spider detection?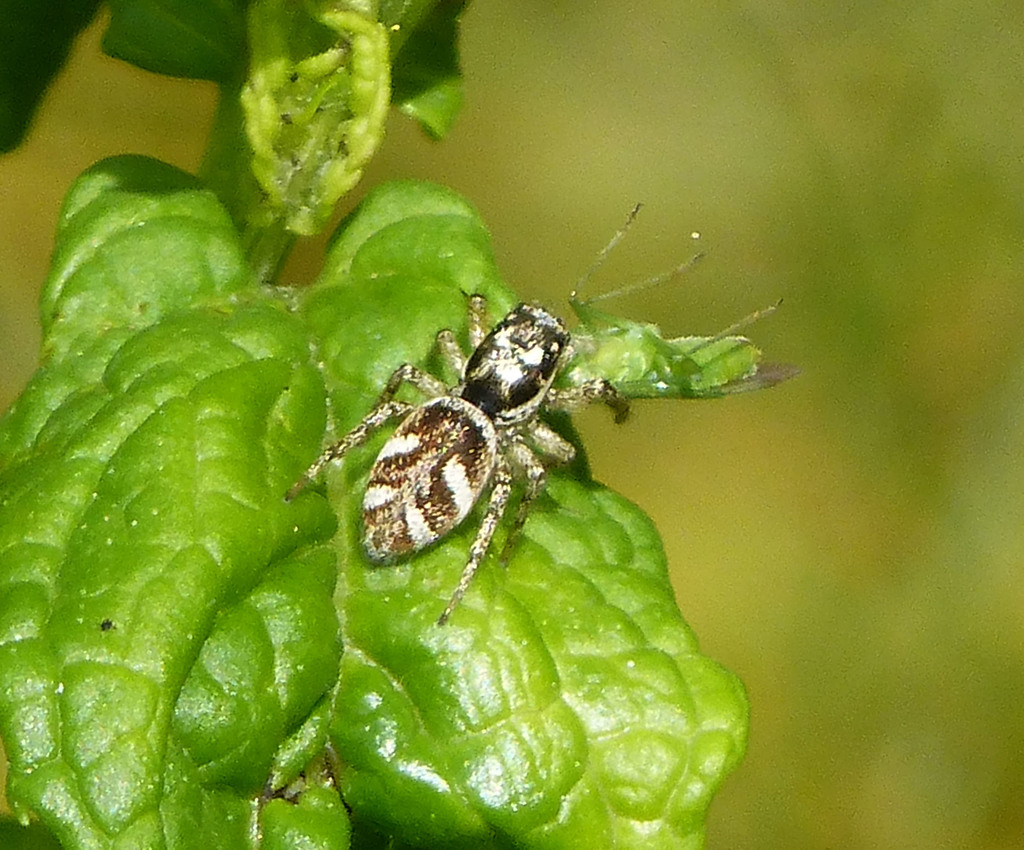
region(276, 290, 648, 624)
